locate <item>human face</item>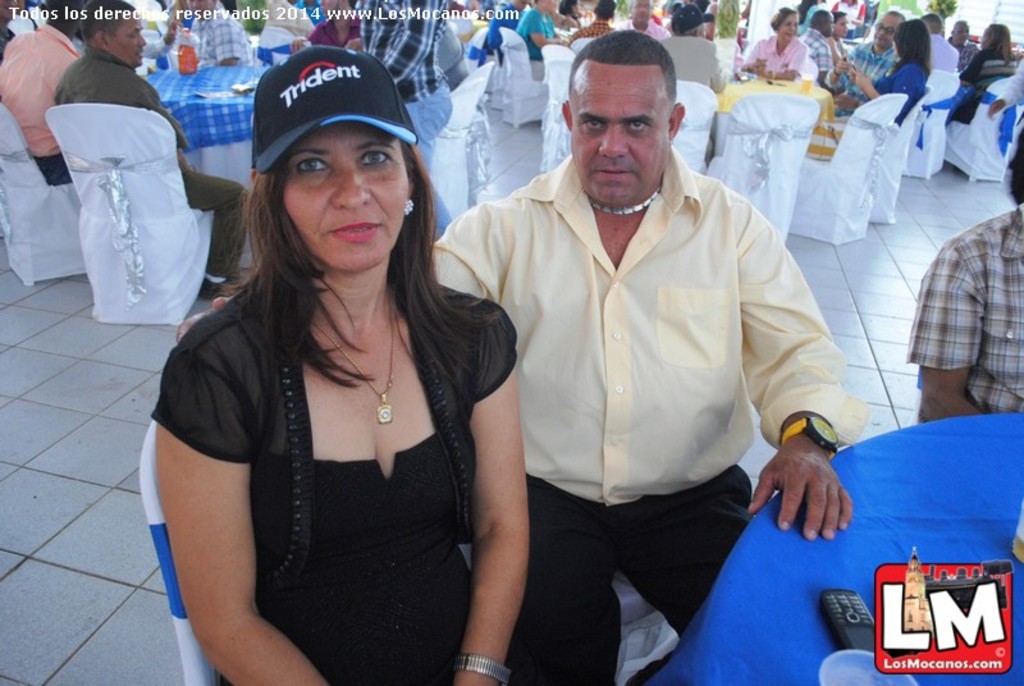
left=282, top=122, right=412, bottom=270
